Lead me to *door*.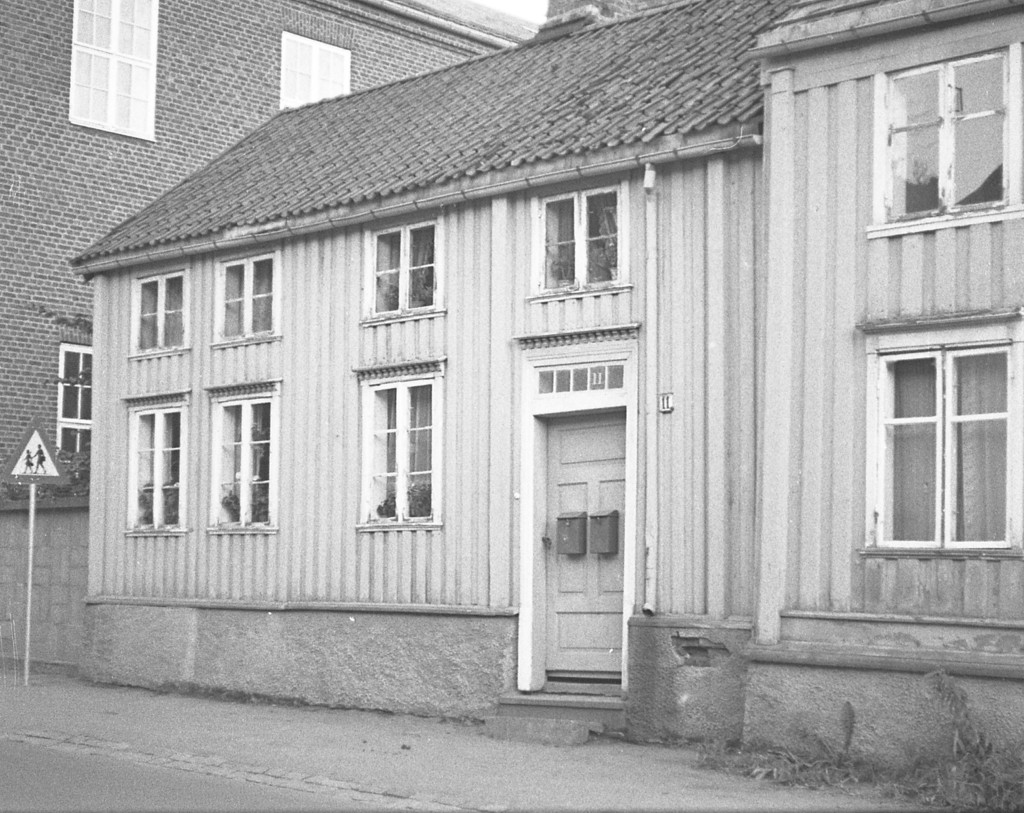
Lead to bbox=(534, 418, 630, 669).
